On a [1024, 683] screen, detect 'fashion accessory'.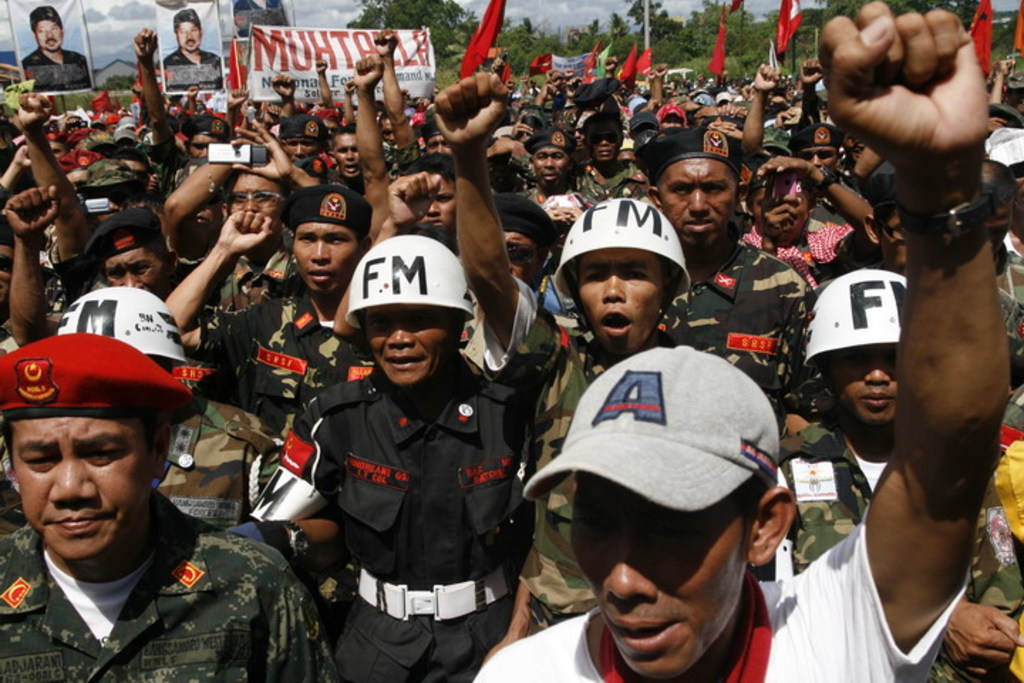
detection(203, 162, 218, 195).
